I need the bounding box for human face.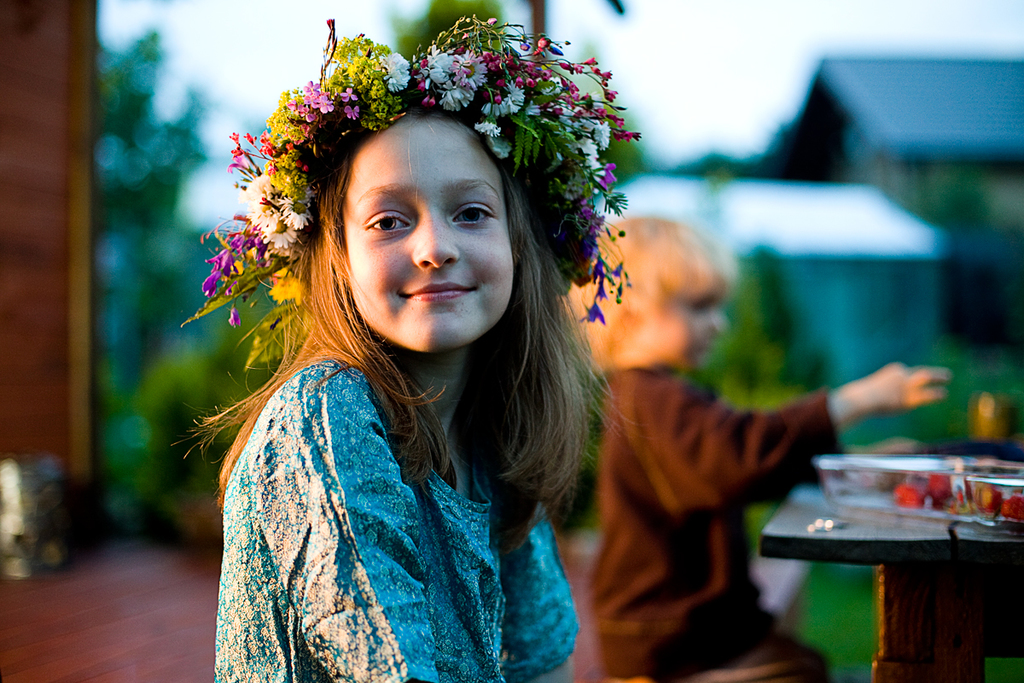
Here it is: [655,277,731,377].
